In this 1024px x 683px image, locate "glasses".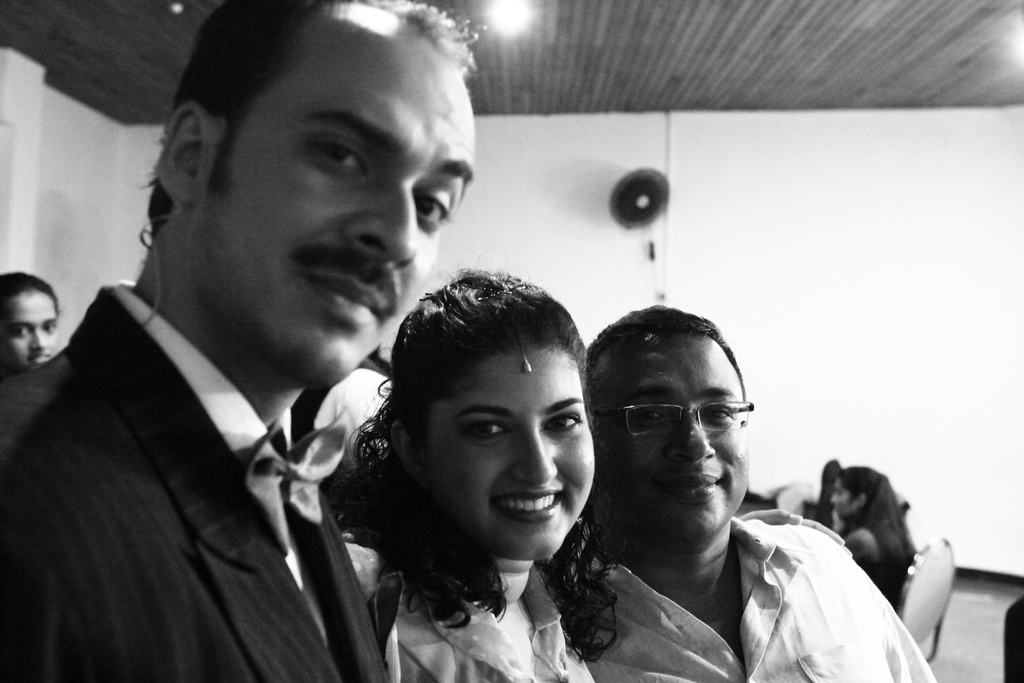
Bounding box: (598,405,753,434).
